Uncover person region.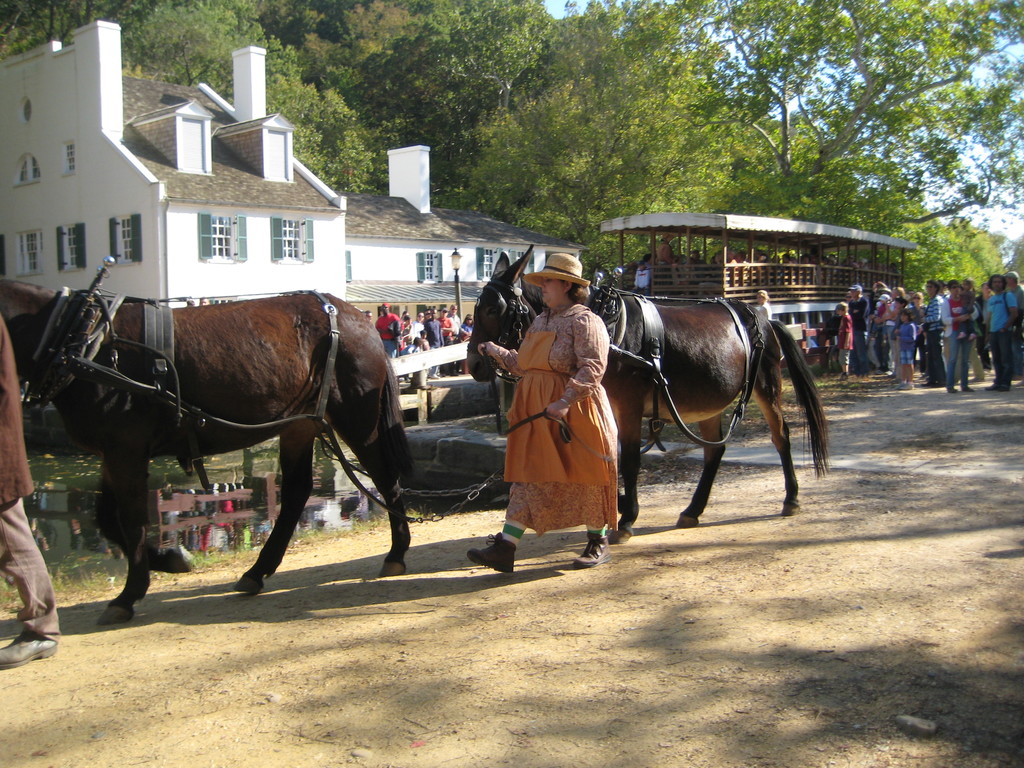
Uncovered: x1=184, y1=302, x2=197, y2=307.
